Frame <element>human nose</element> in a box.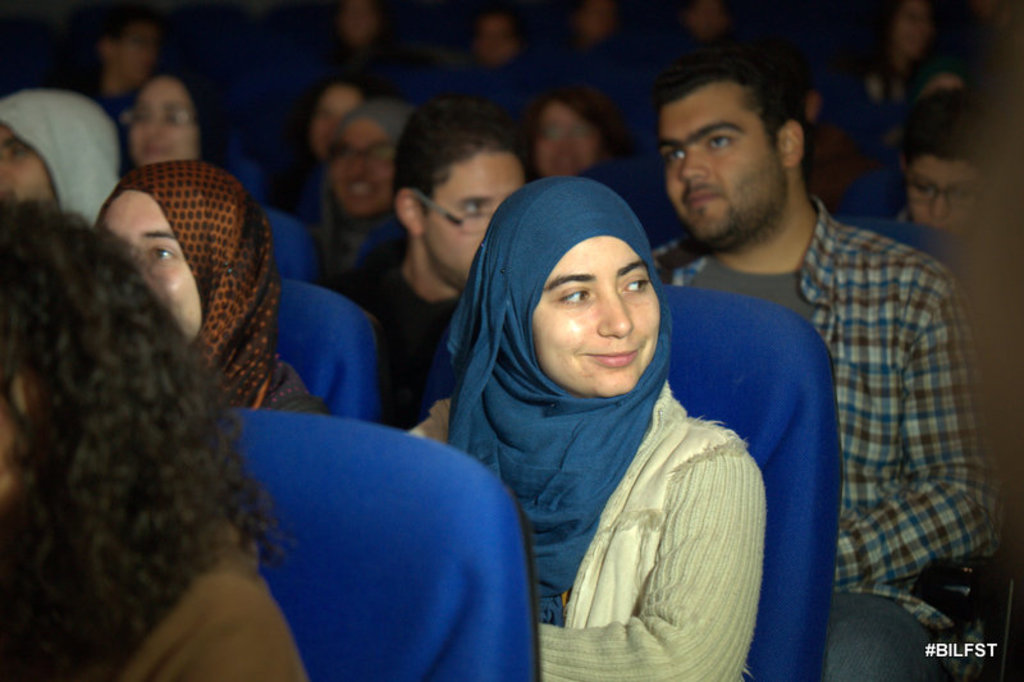
678, 145, 709, 182.
